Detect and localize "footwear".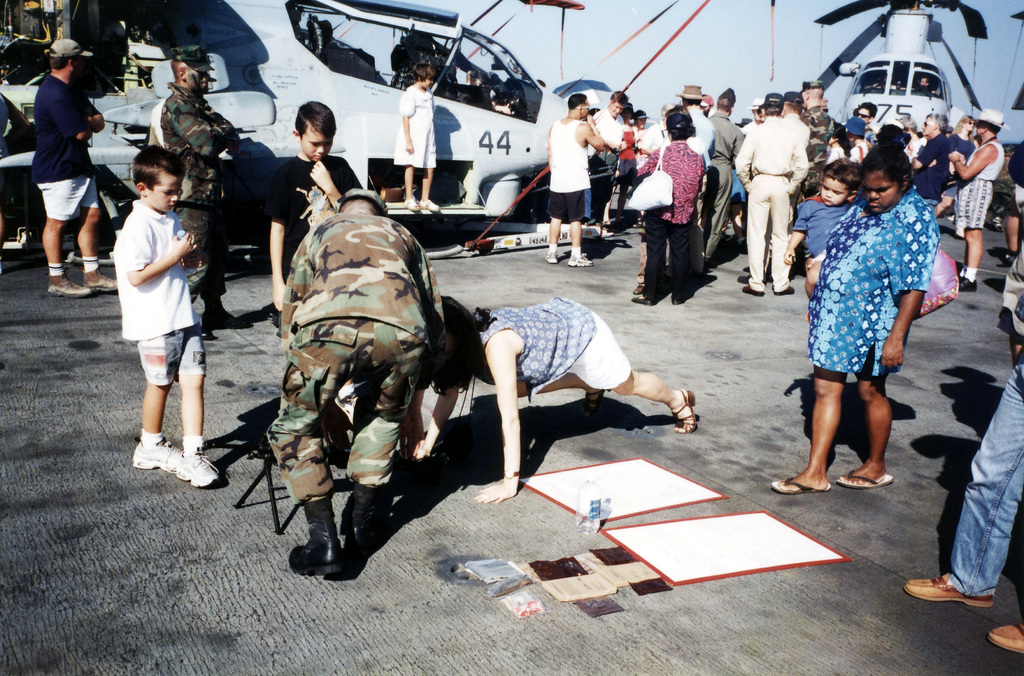
Localized at left=419, top=199, right=440, bottom=211.
